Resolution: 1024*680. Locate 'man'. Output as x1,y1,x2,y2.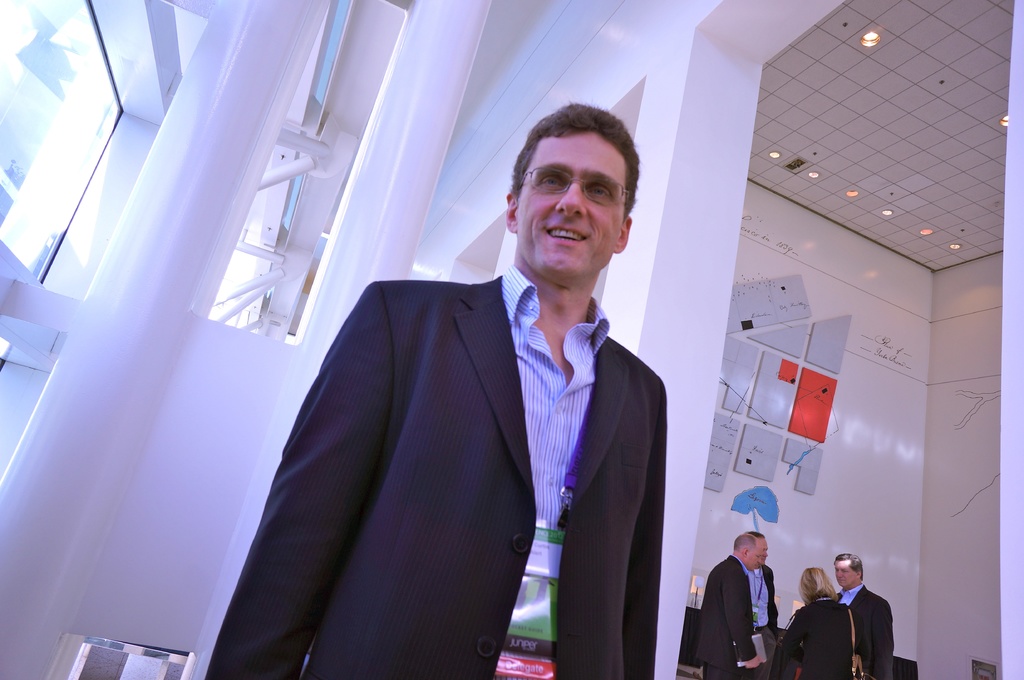
745,525,778,679.
